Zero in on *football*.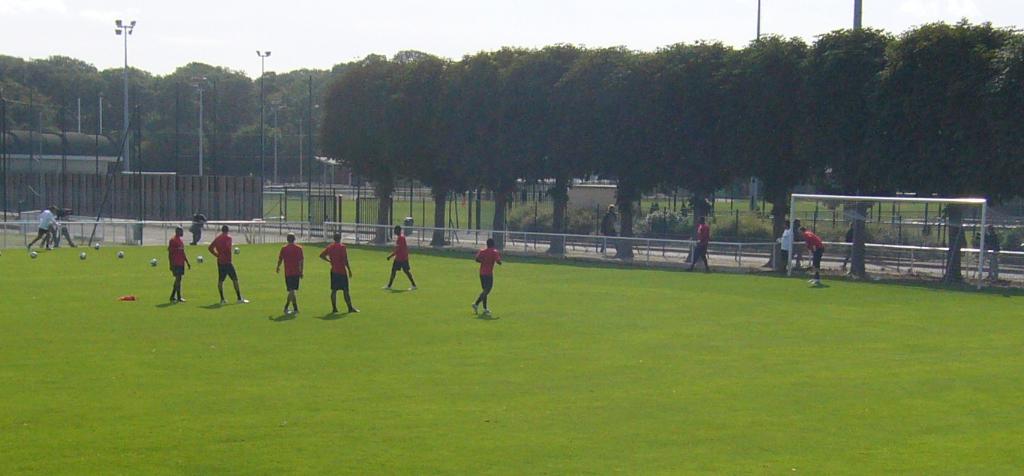
Zeroed in: x1=151, y1=258, x2=158, y2=265.
